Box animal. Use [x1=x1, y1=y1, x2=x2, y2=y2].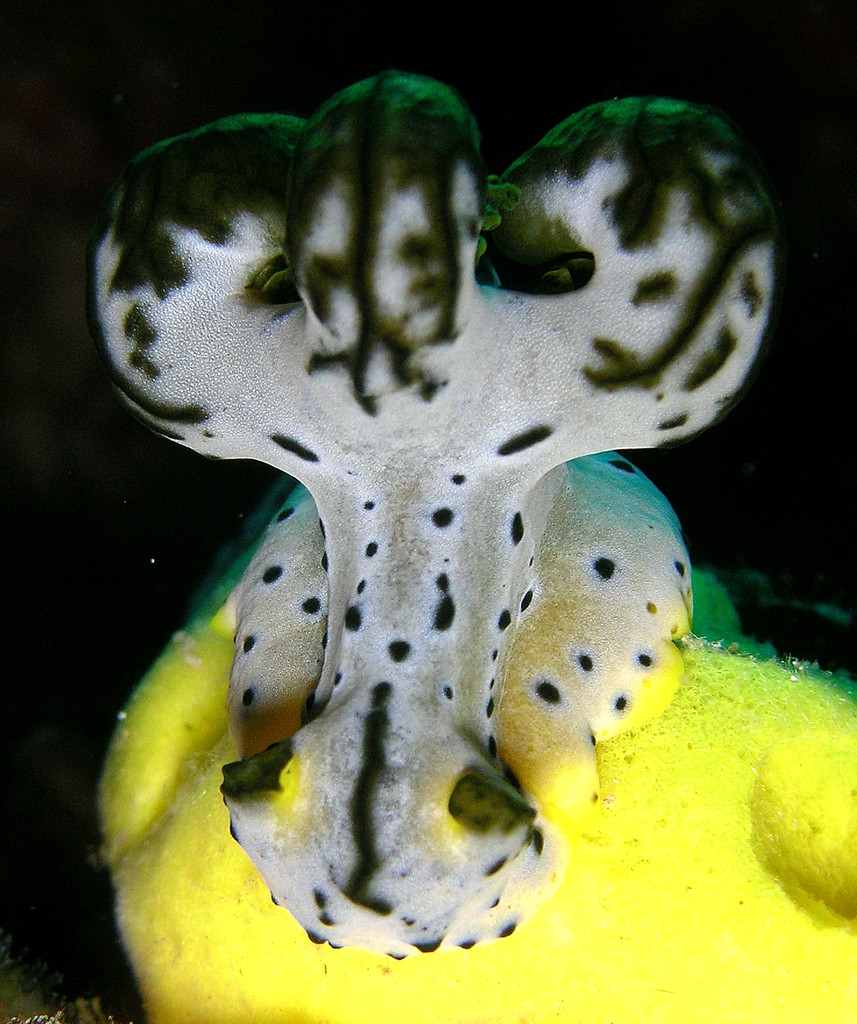
[x1=88, y1=68, x2=781, y2=958].
